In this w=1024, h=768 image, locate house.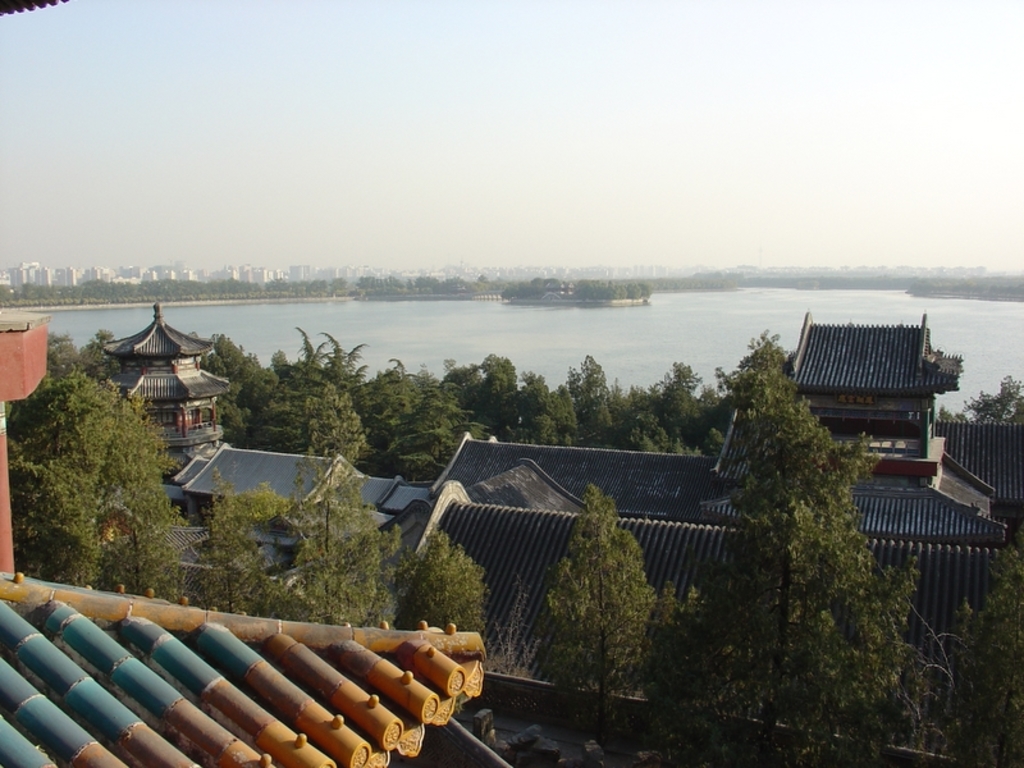
Bounding box: bbox(936, 420, 1023, 549).
